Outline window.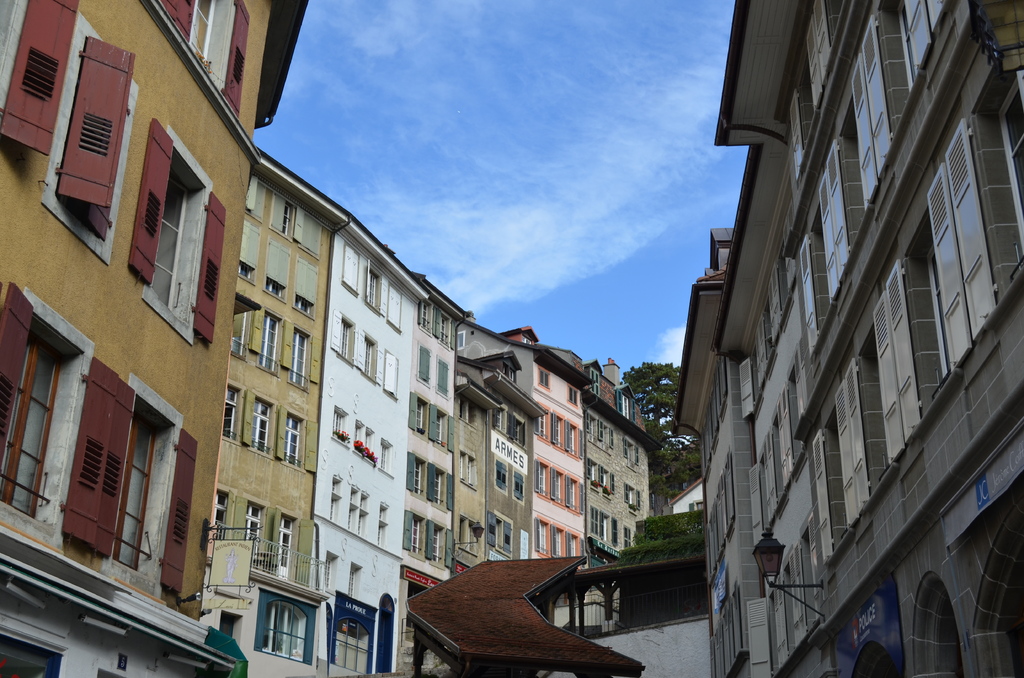
Outline: bbox=(253, 390, 273, 459).
